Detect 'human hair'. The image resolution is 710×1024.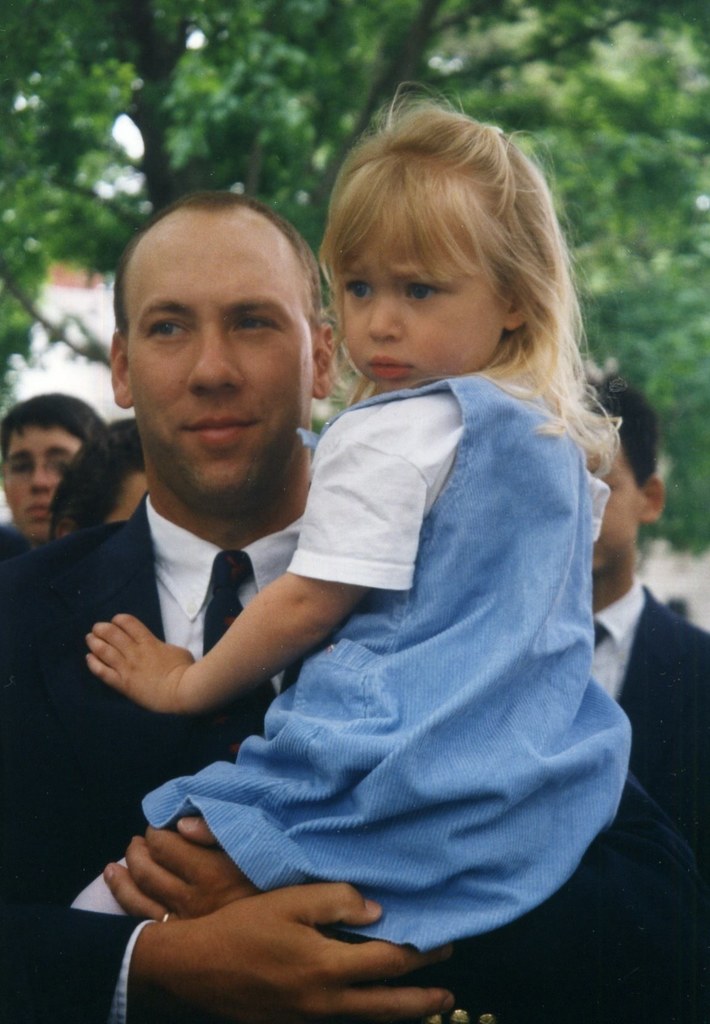
locate(0, 394, 109, 449).
